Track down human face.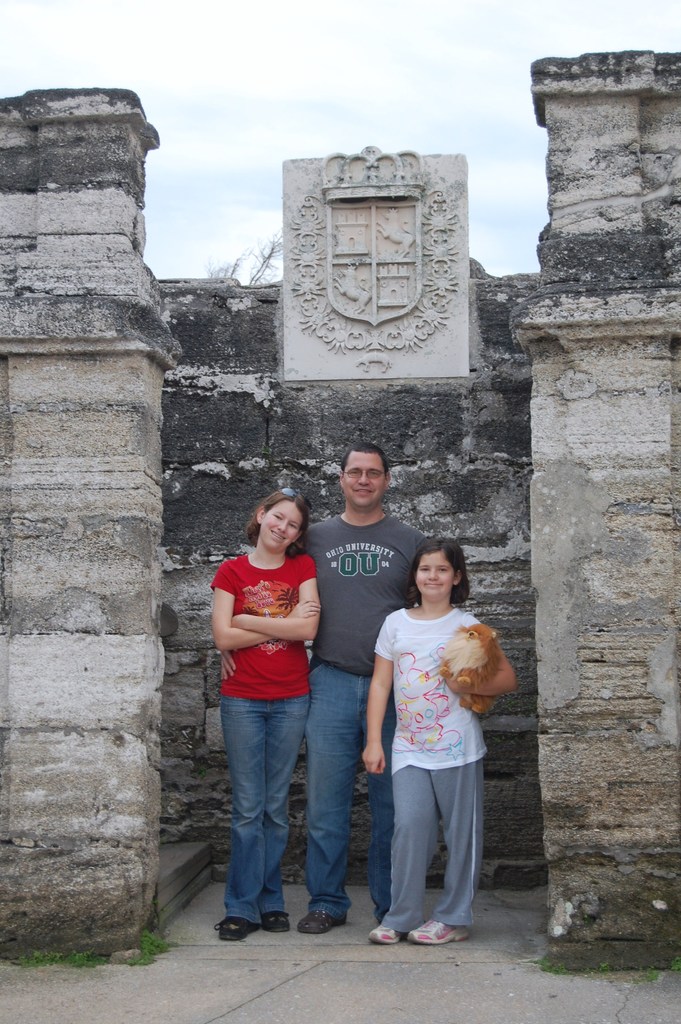
Tracked to {"x1": 263, "y1": 502, "x2": 298, "y2": 547}.
